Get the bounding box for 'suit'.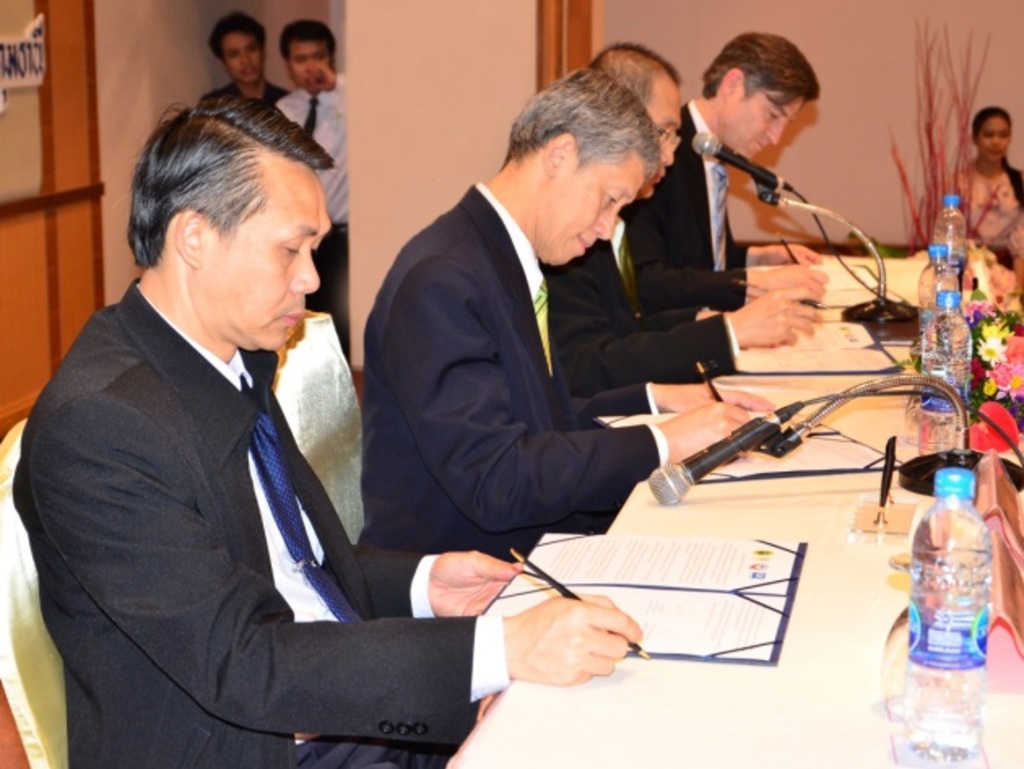
bbox=[618, 102, 754, 311].
